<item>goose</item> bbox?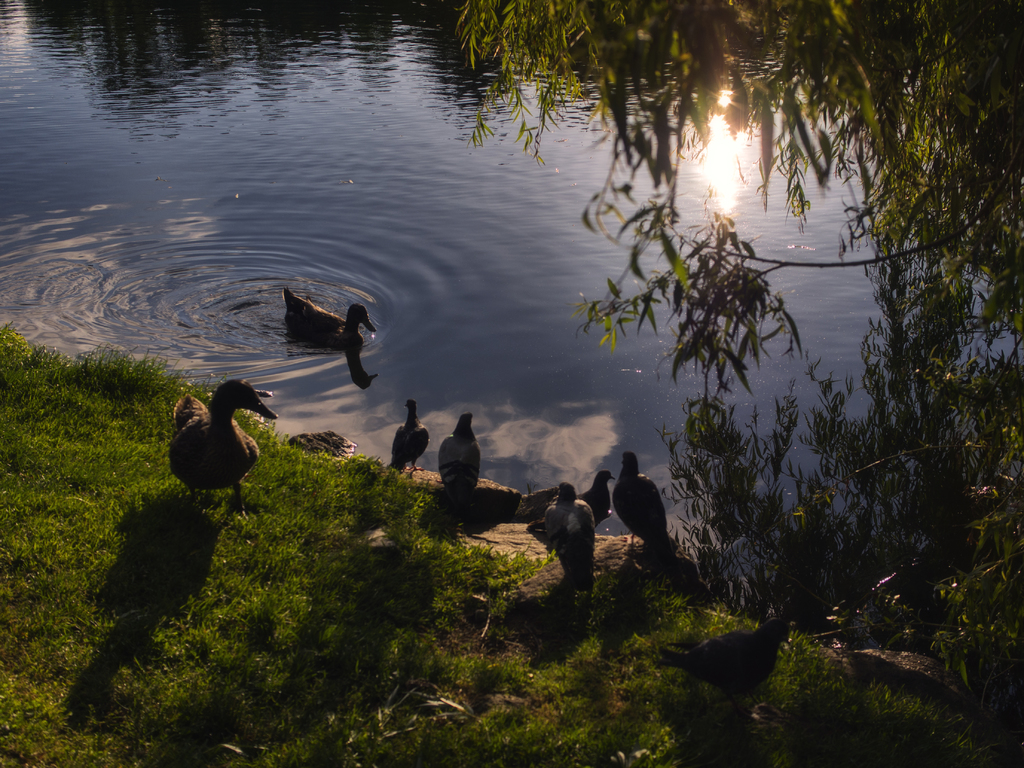
BBox(283, 288, 378, 352)
